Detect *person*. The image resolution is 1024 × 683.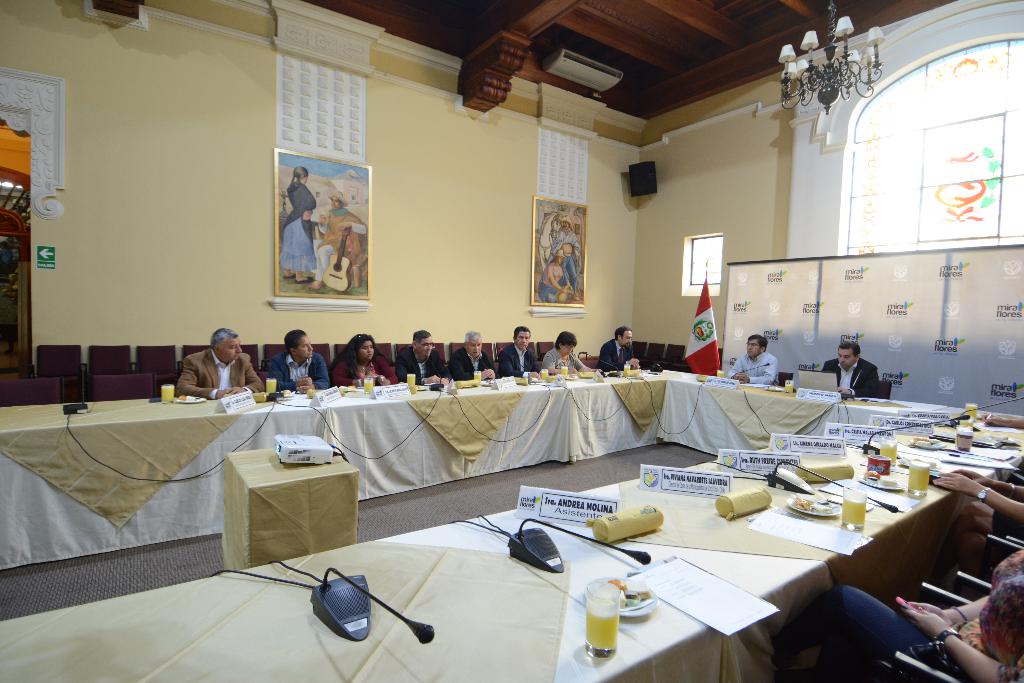
BBox(541, 251, 566, 305).
